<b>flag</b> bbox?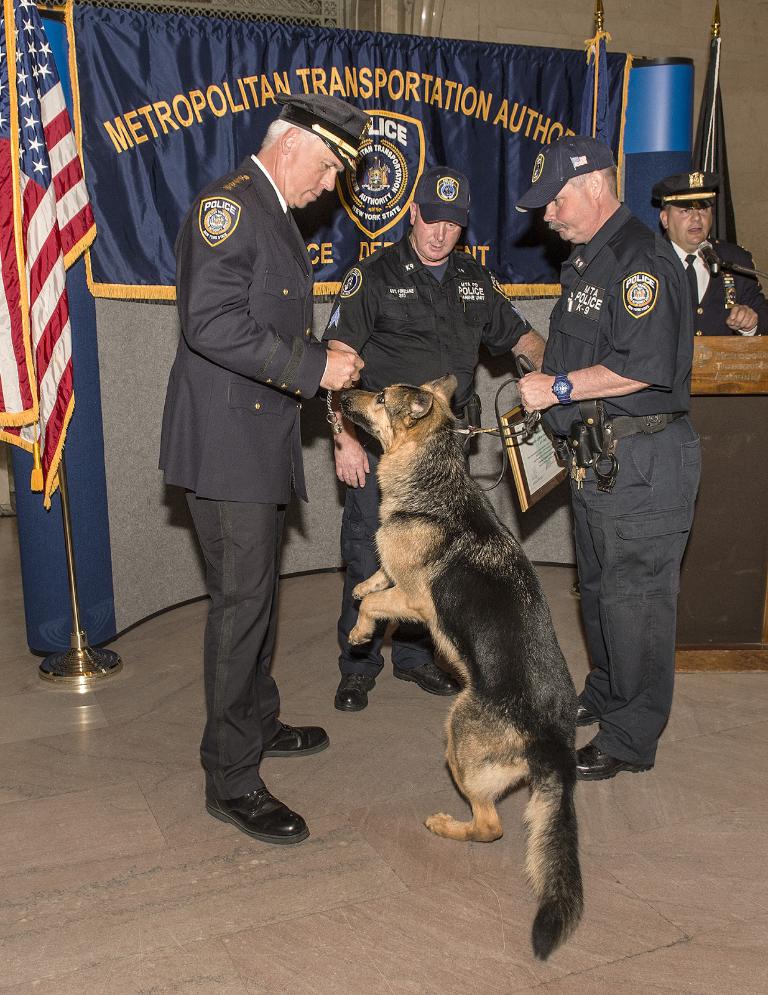
66/0/642/305
